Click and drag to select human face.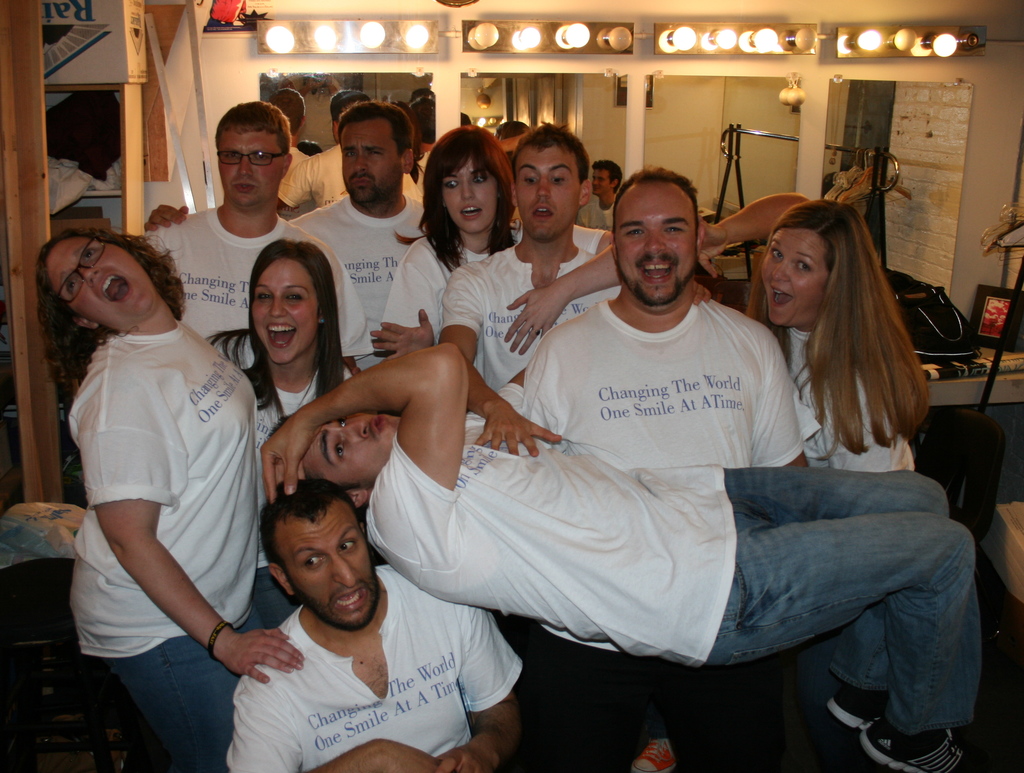
Selection: [left=511, top=147, right=582, bottom=239].
